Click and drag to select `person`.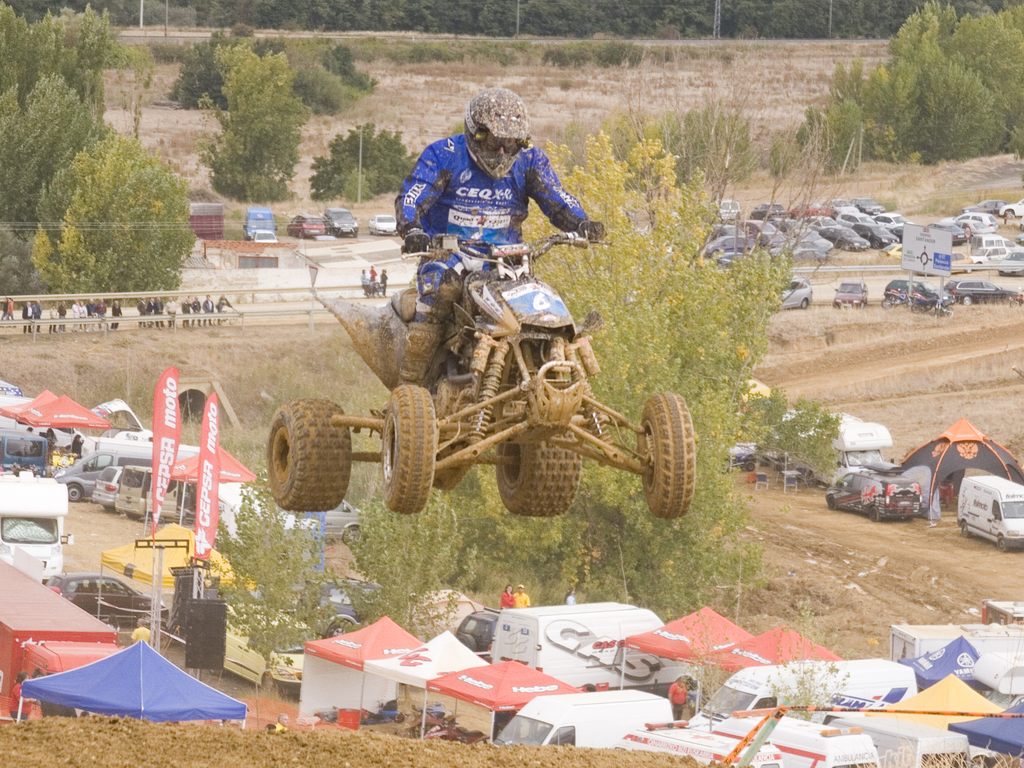
Selection: {"x1": 268, "y1": 713, "x2": 289, "y2": 734}.
